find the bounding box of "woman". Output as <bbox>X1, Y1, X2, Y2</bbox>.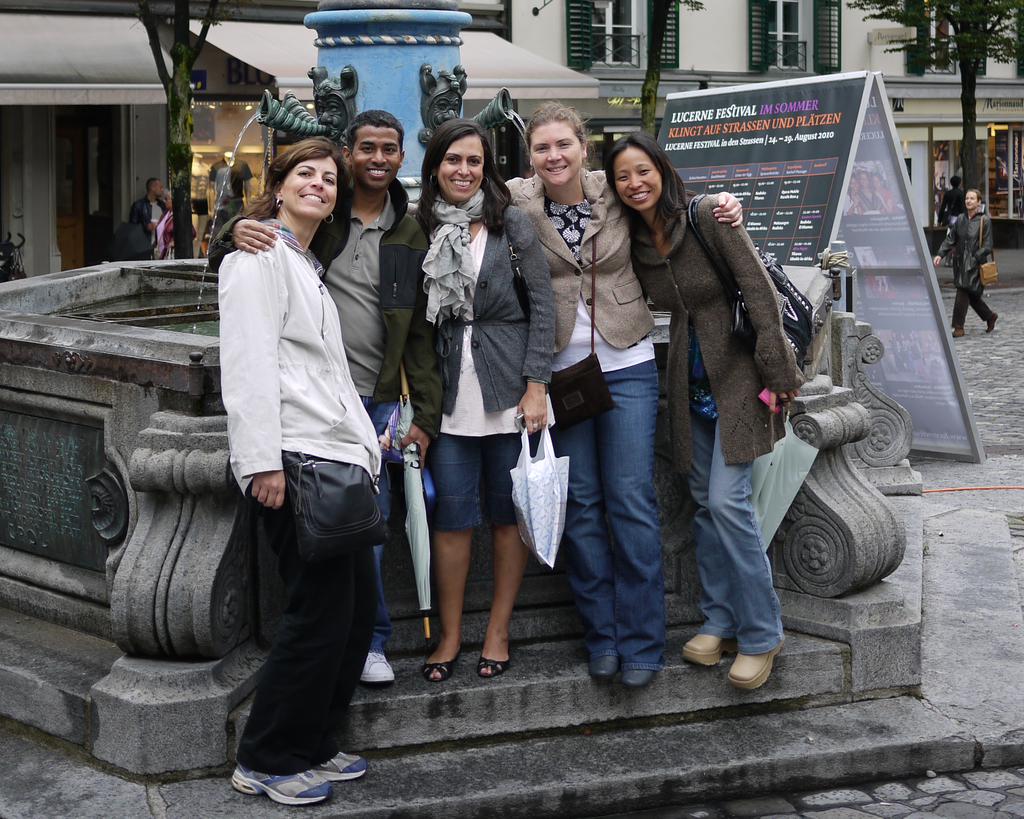
<bbox>397, 116, 561, 706</bbox>.
